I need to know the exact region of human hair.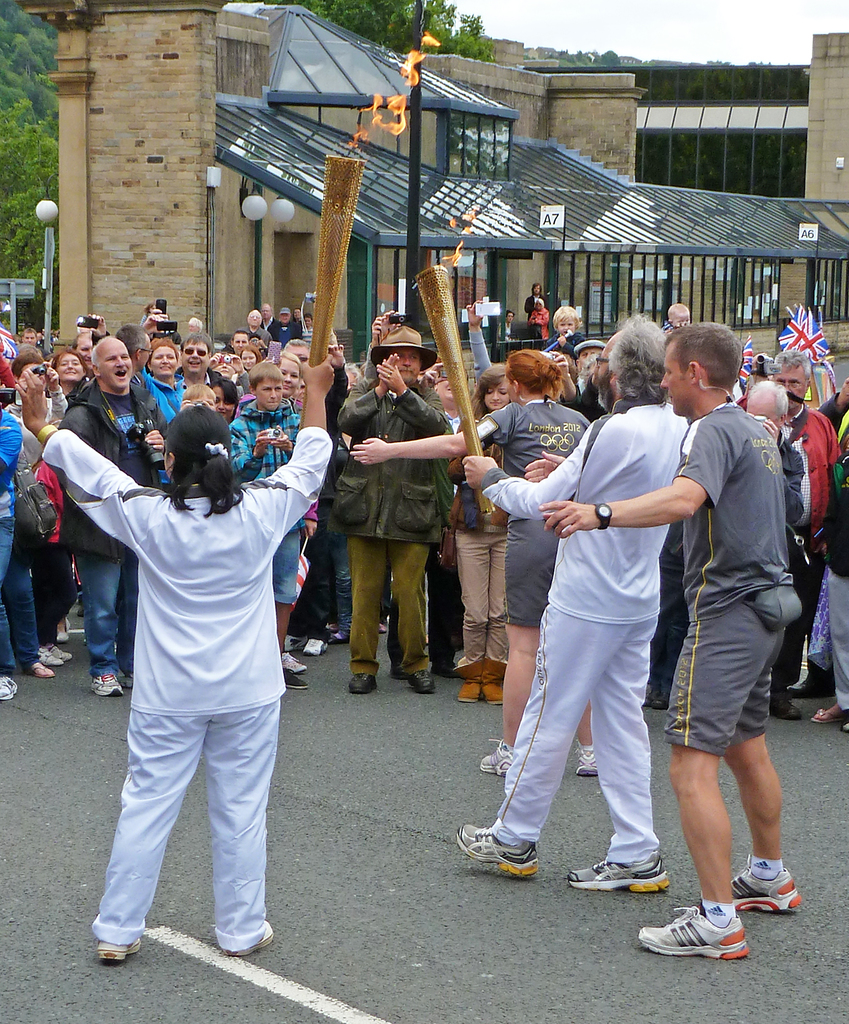
Region: (231, 331, 247, 345).
